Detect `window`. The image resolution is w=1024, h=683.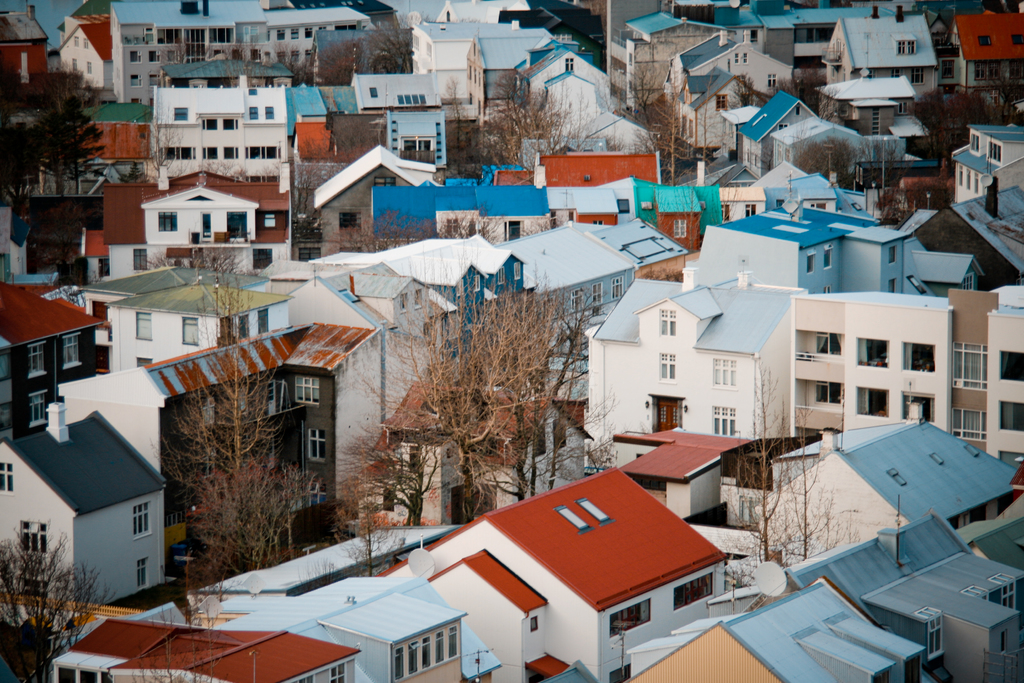
BBox(0, 458, 10, 490).
